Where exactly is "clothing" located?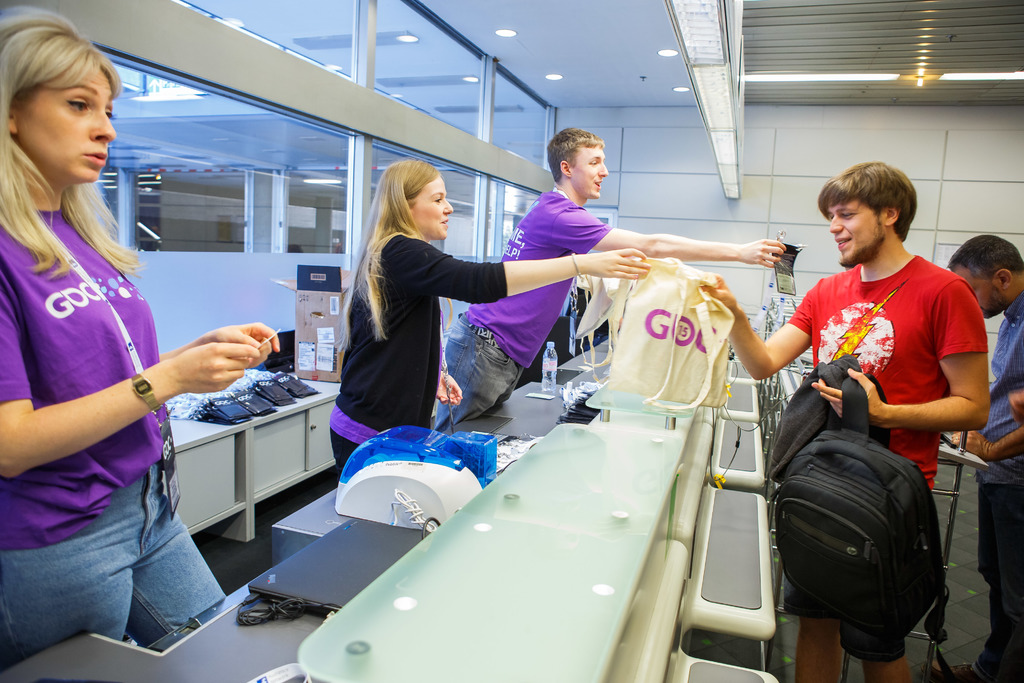
Its bounding box is <region>324, 230, 511, 444</region>.
